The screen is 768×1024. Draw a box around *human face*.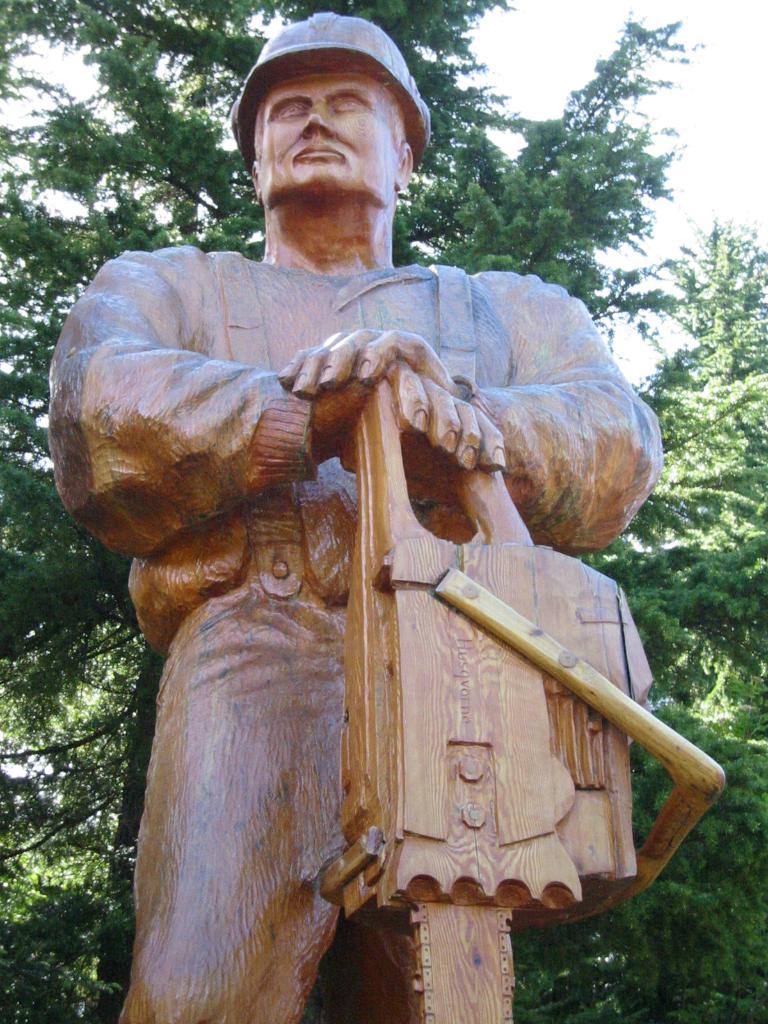
269, 83, 396, 207.
